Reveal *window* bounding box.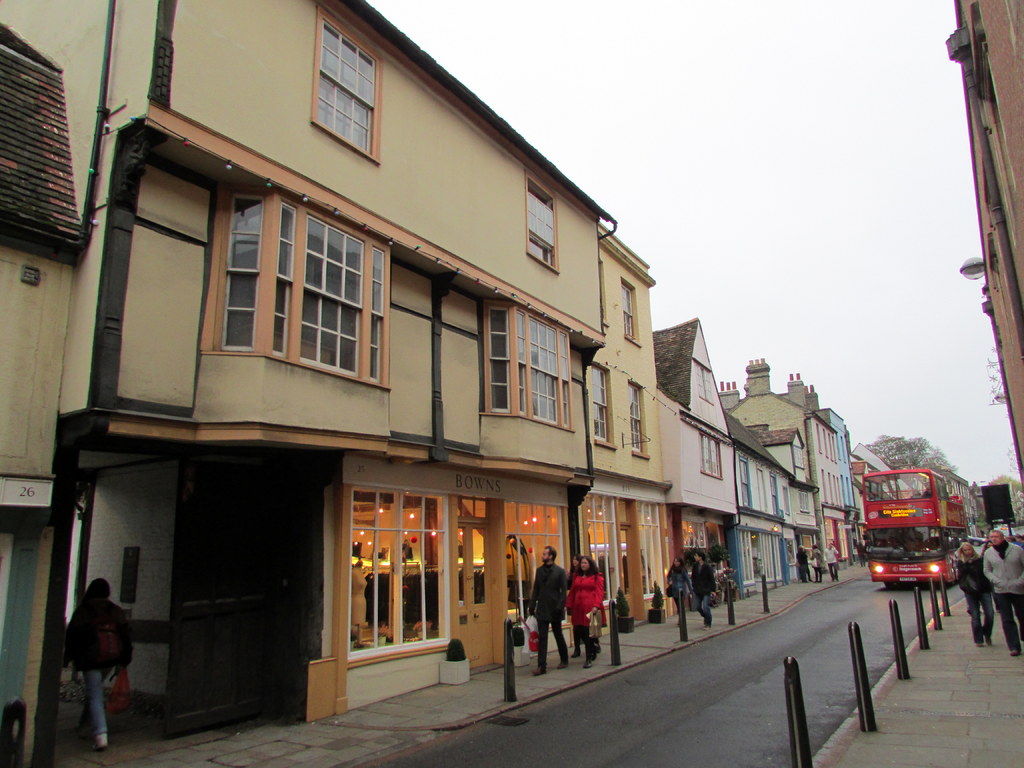
Revealed: rect(485, 300, 581, 435).
